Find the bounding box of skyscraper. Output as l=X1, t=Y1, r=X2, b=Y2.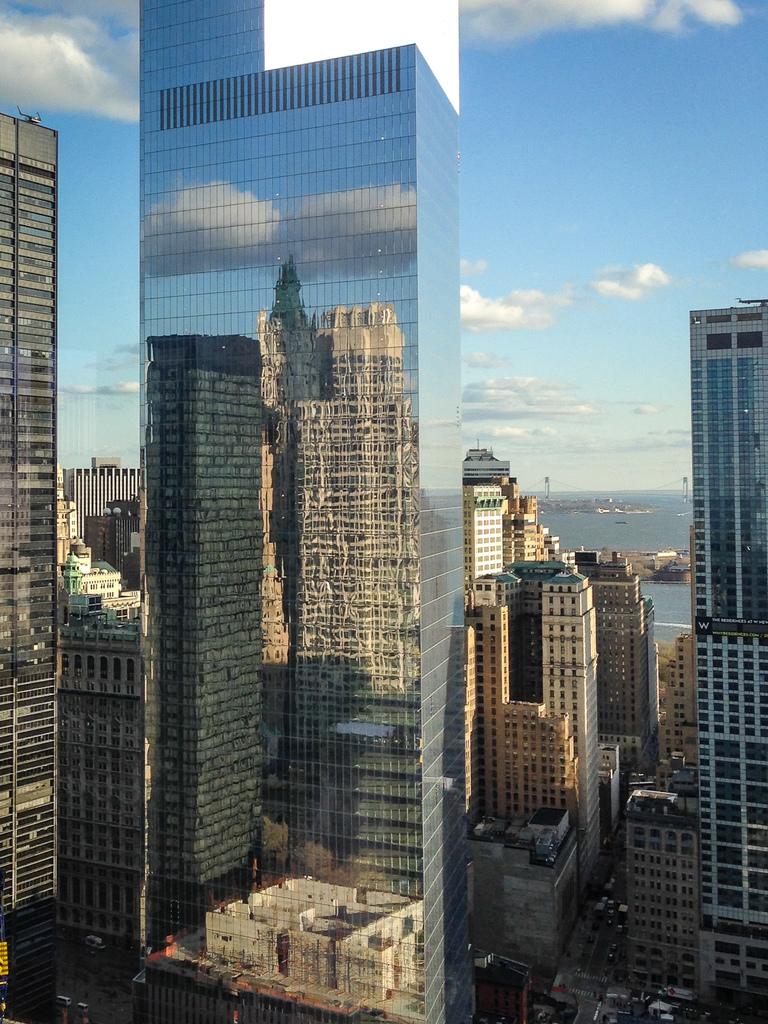
l=115, t=21, r=514, b=964.
